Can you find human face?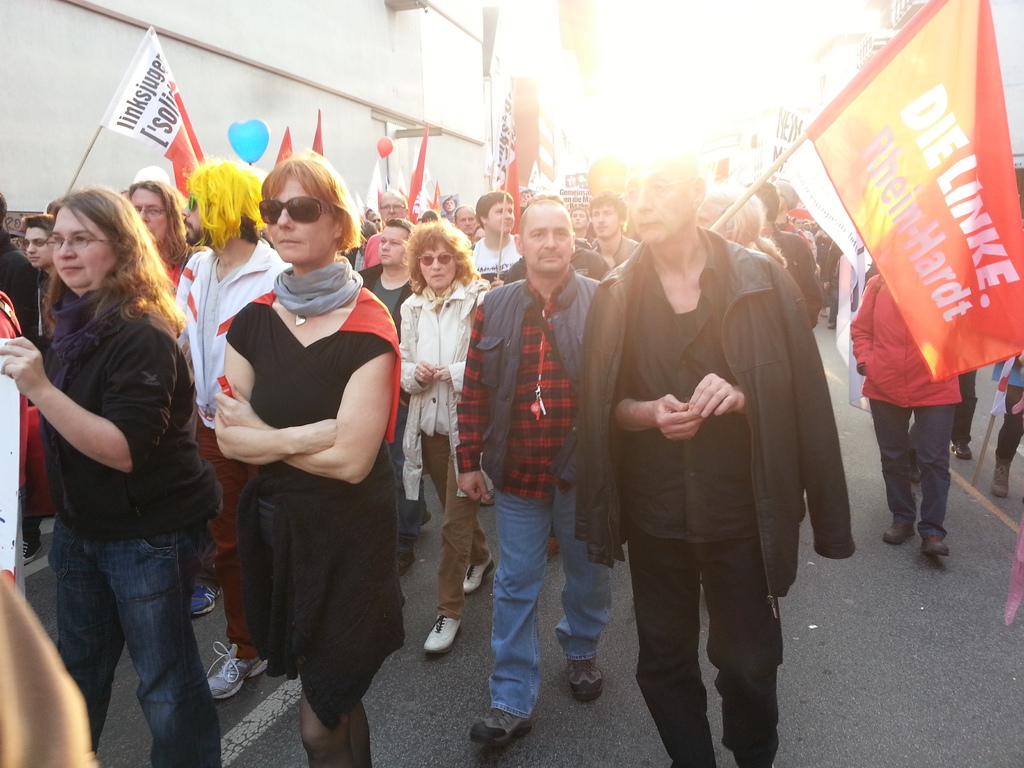
Yes, bounding box: <box>181,189,207,241</box>.
